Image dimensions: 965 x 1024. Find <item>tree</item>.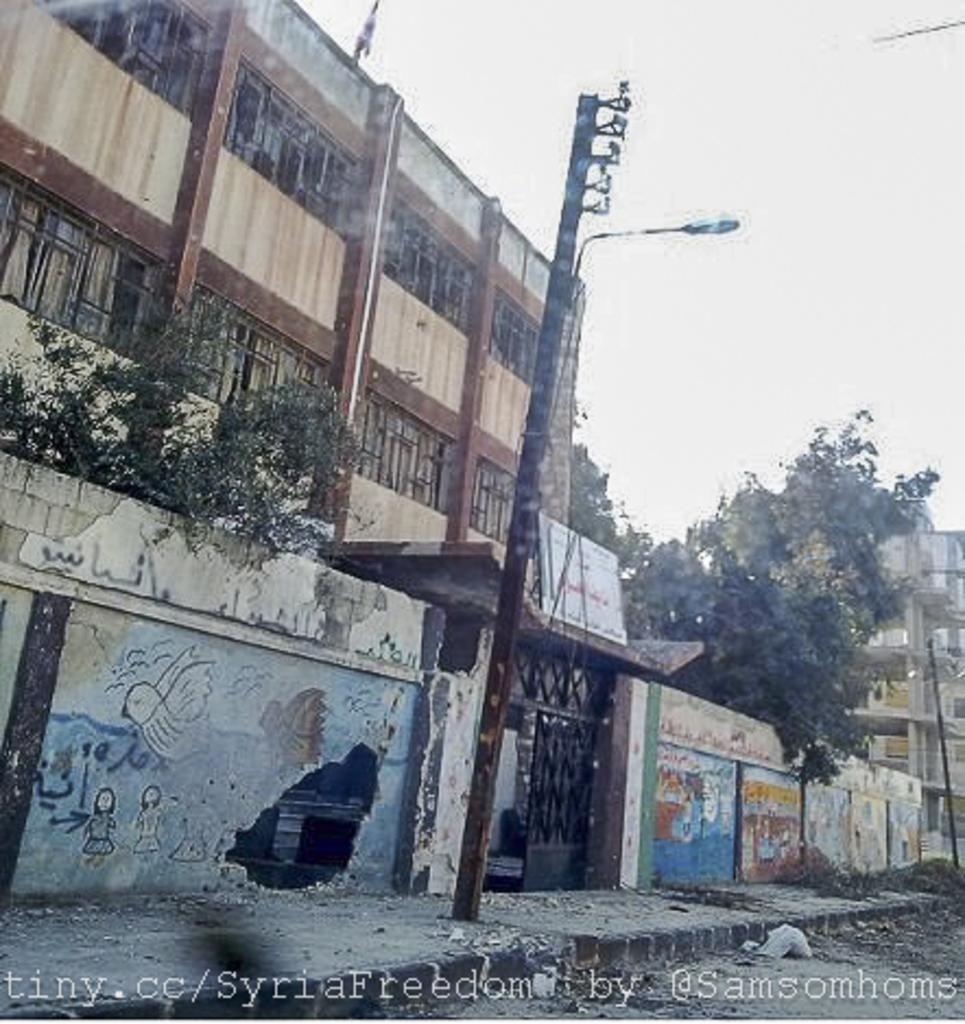
642 439 943 771.
